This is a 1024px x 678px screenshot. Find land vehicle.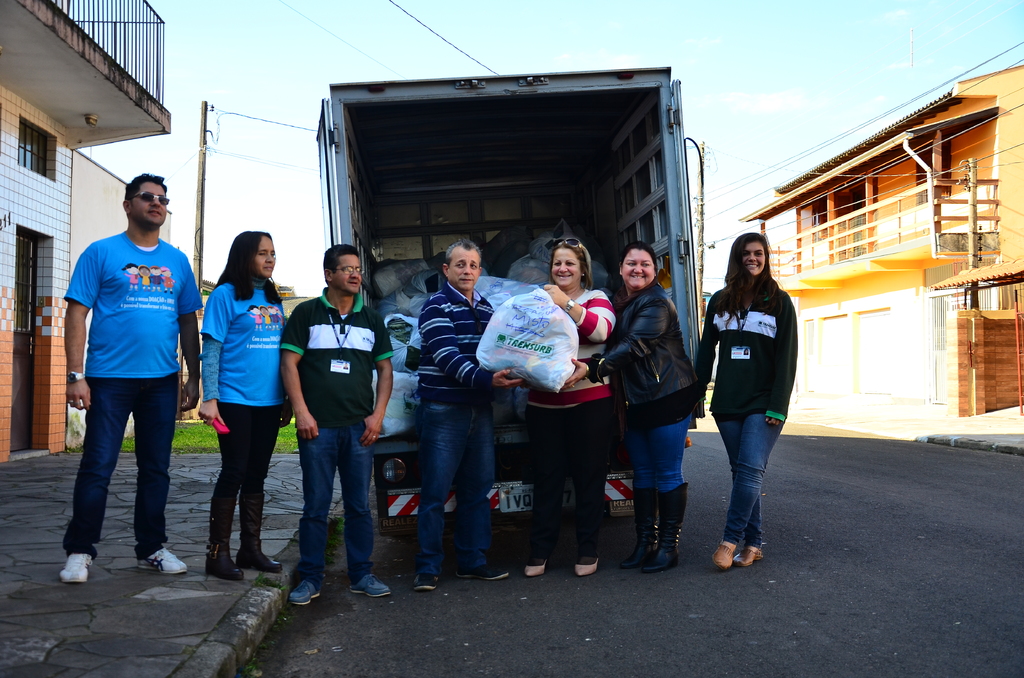
Bounding box: bbox=[309, 60, 697, 542].
